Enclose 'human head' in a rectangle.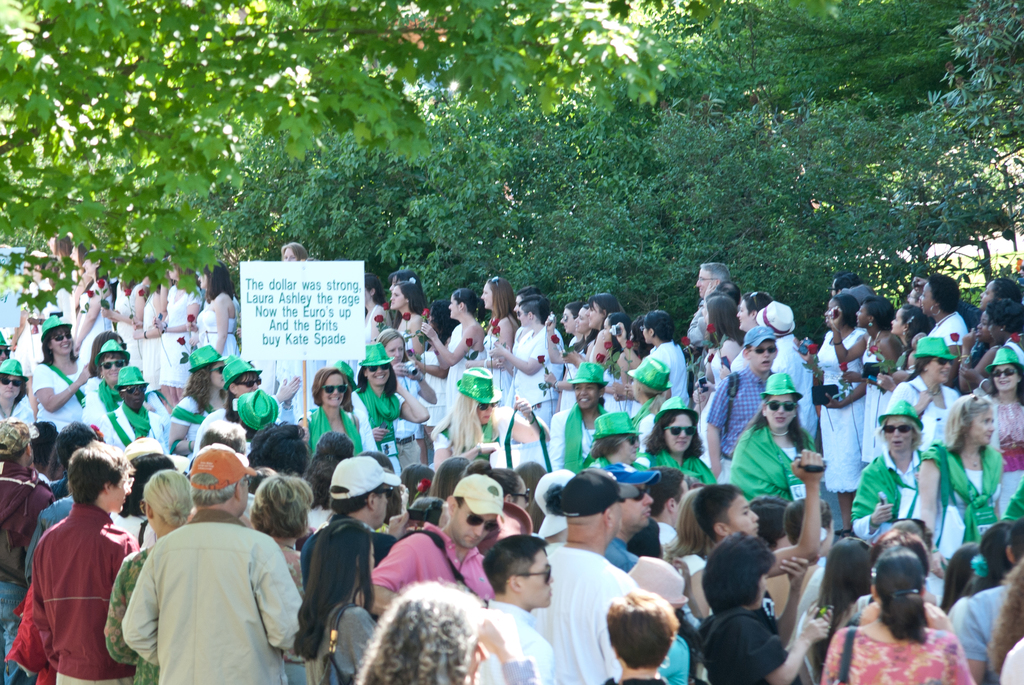
[x1=985, y1=299, x2=1023, y2=346].
